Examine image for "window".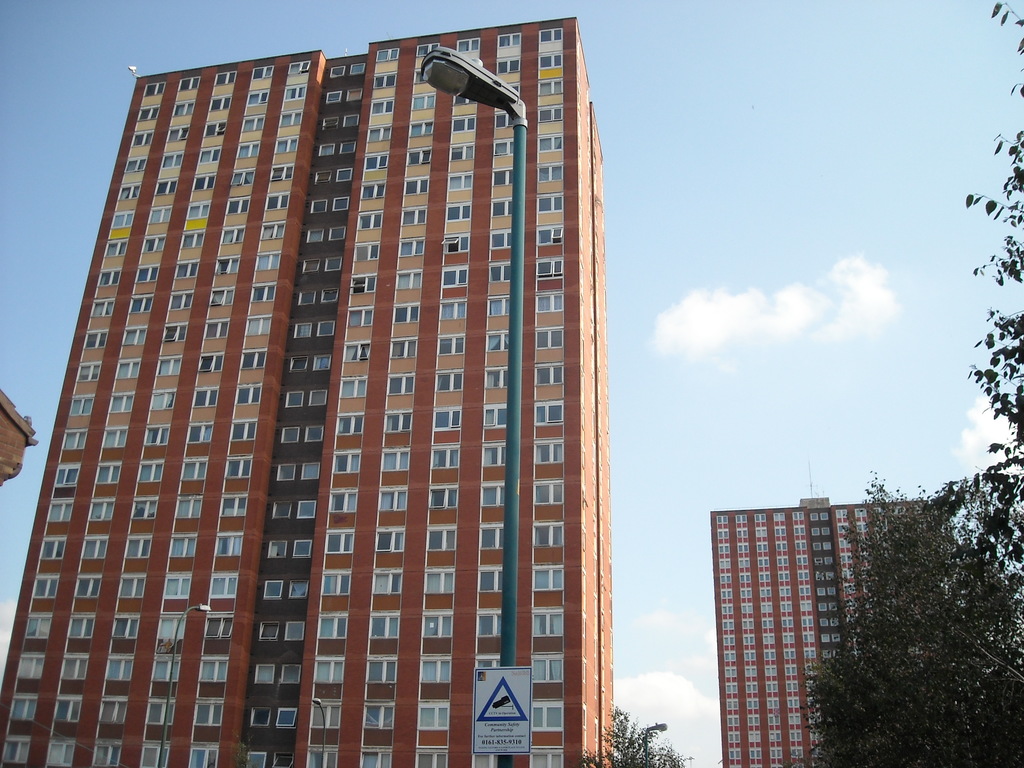
Examination result: 161/572/191/600.
